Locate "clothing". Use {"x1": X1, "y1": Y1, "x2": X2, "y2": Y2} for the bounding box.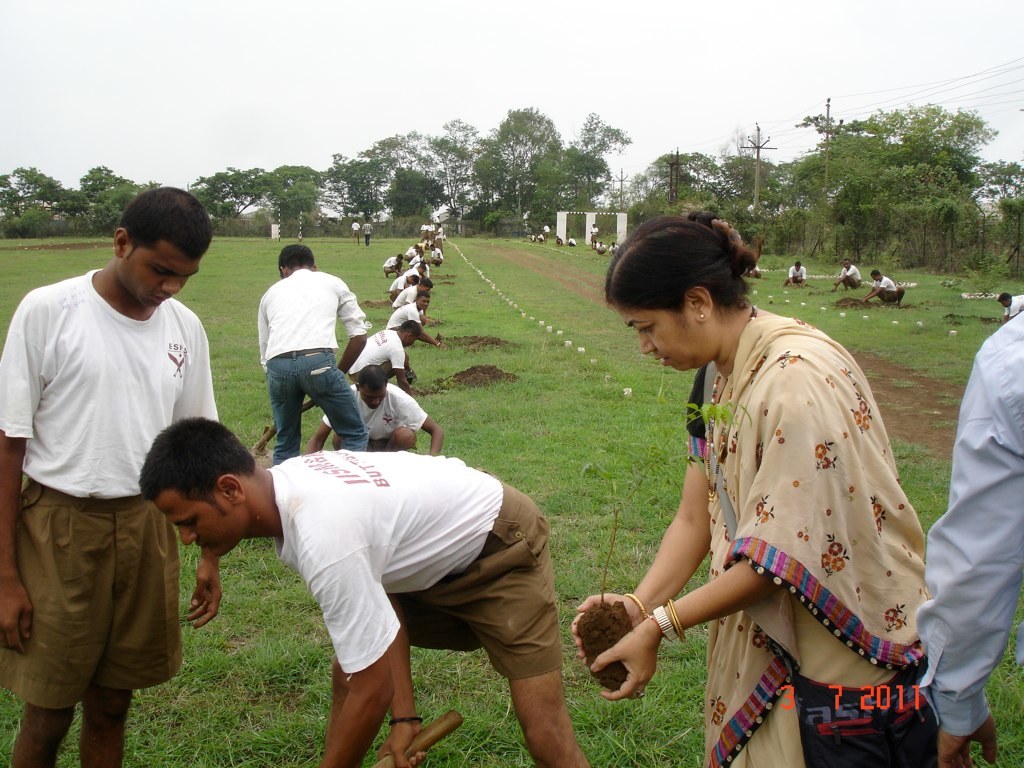
{"x1": 837, "y1": 262, "x2": 860, "y2": 287}.
